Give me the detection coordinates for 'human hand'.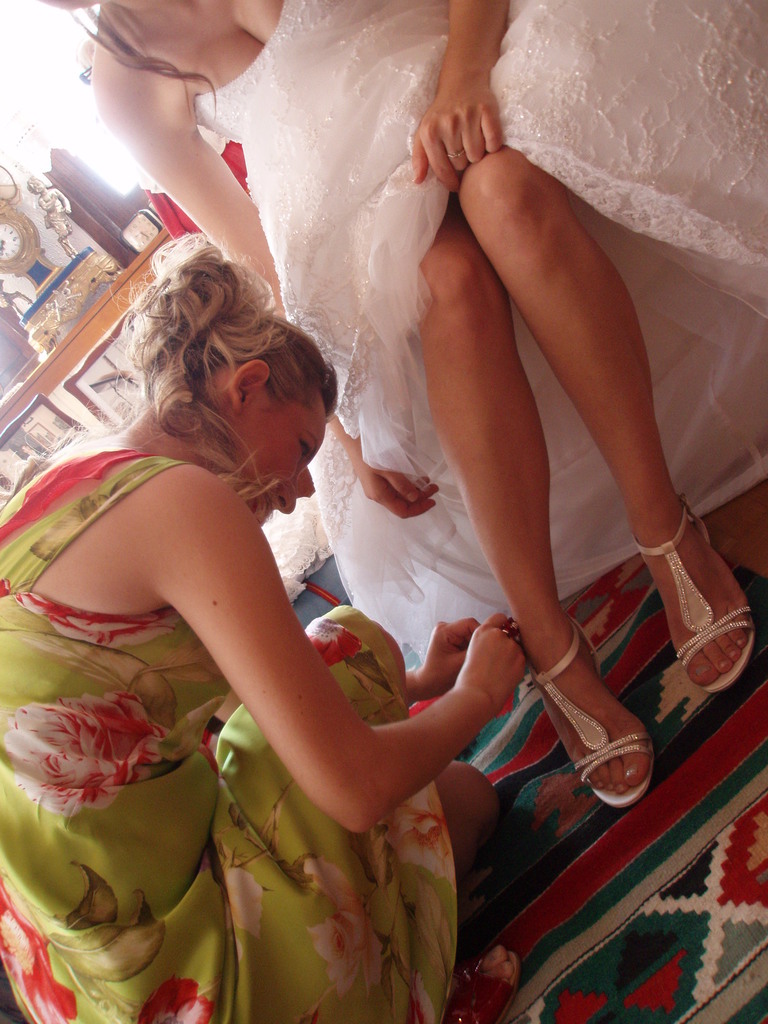
{"x1": 431, "y1": 86, "x2": 525, "y2": 166}.
